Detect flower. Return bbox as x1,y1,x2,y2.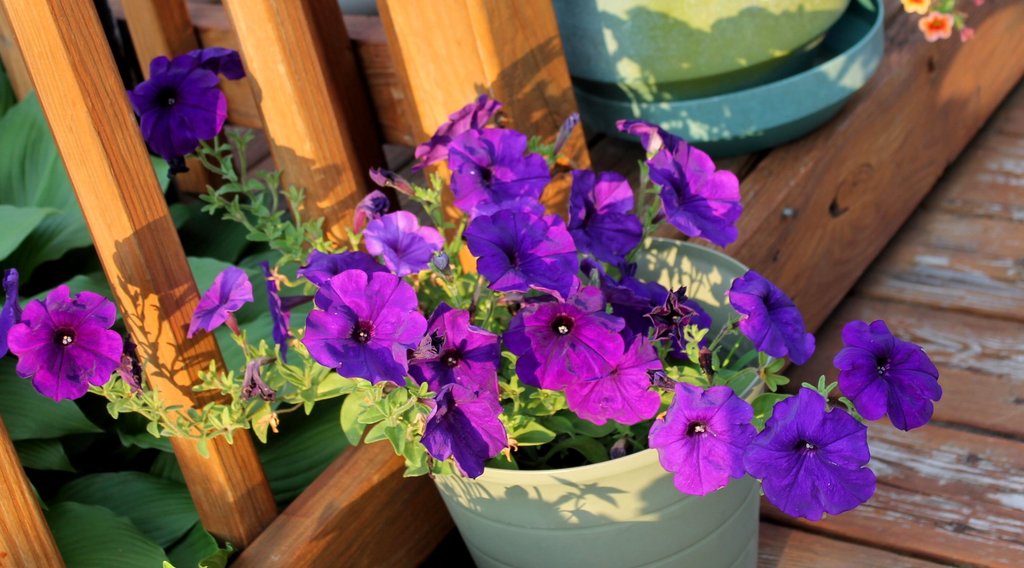
648,137,745,247.
